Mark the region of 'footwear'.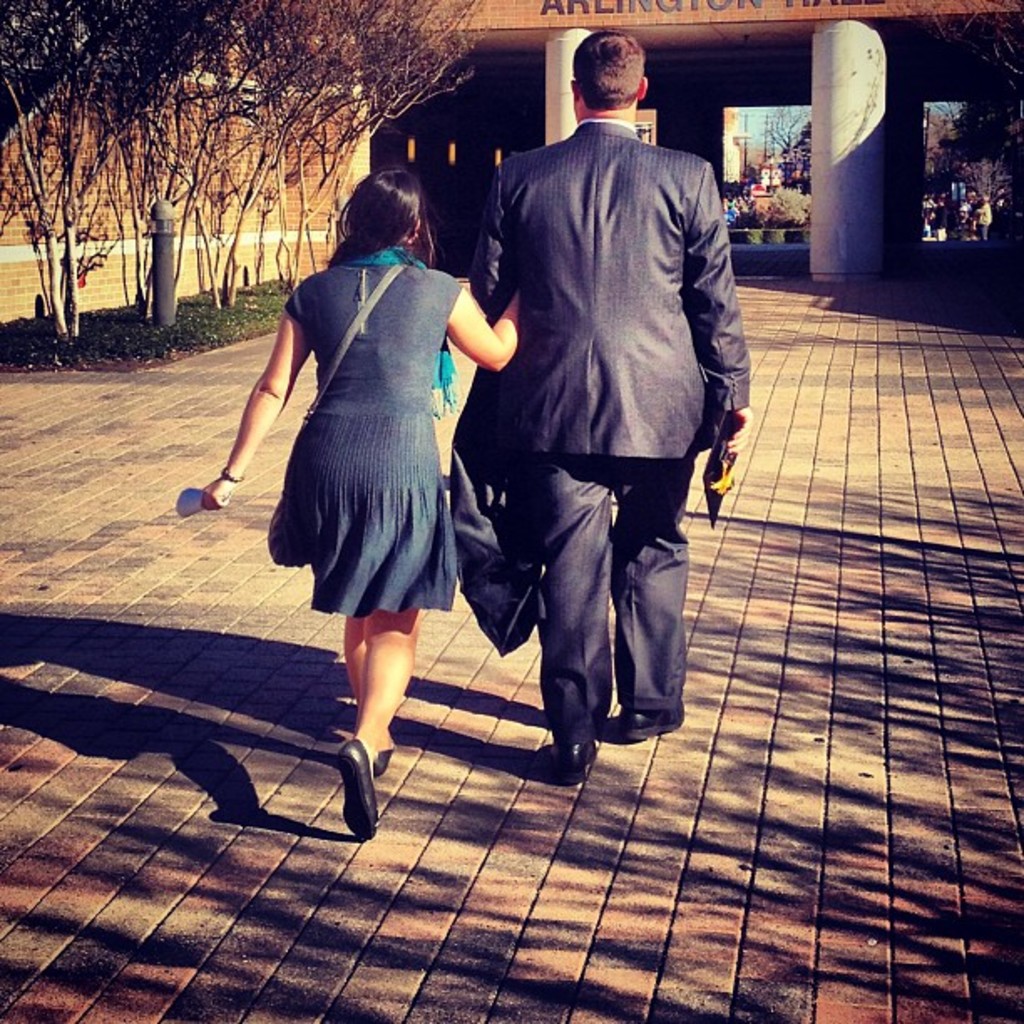
Region: (left=621, top=708, right=688, bottom=741).
